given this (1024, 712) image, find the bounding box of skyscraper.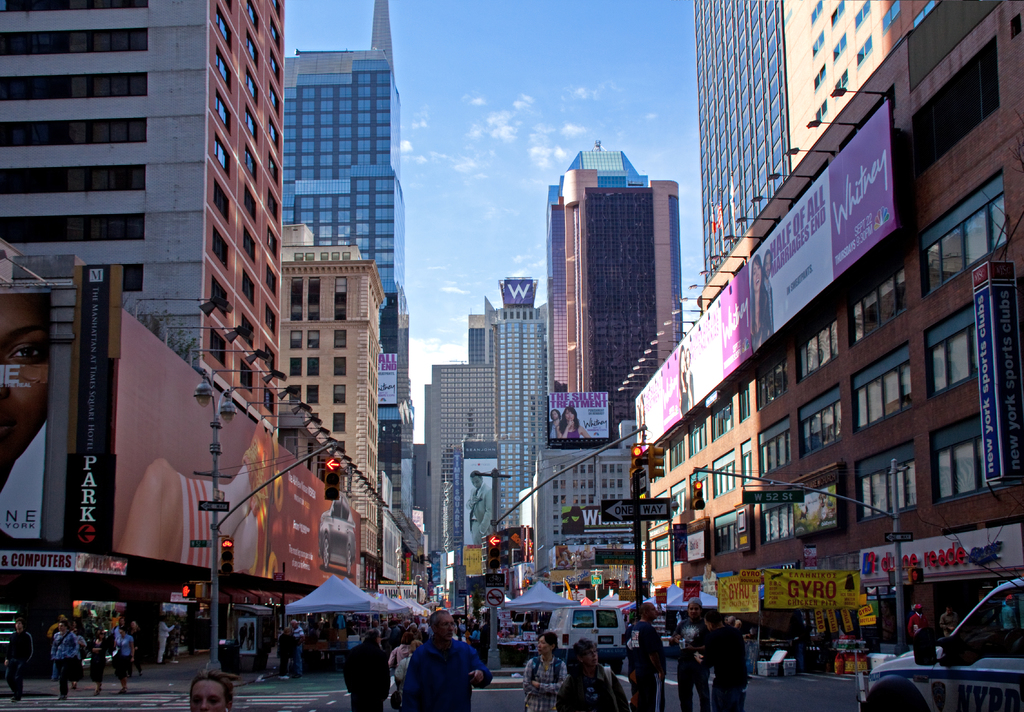
<bbox>243, 35, 412, 484</bbox>.
